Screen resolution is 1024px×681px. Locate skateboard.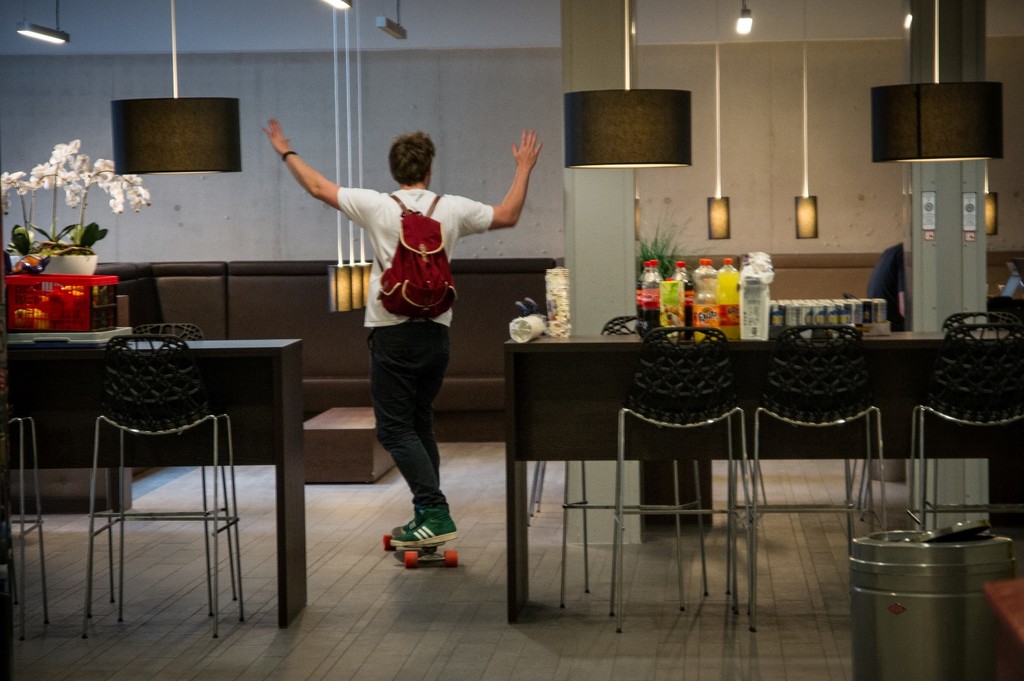
[379,527,460,567].
